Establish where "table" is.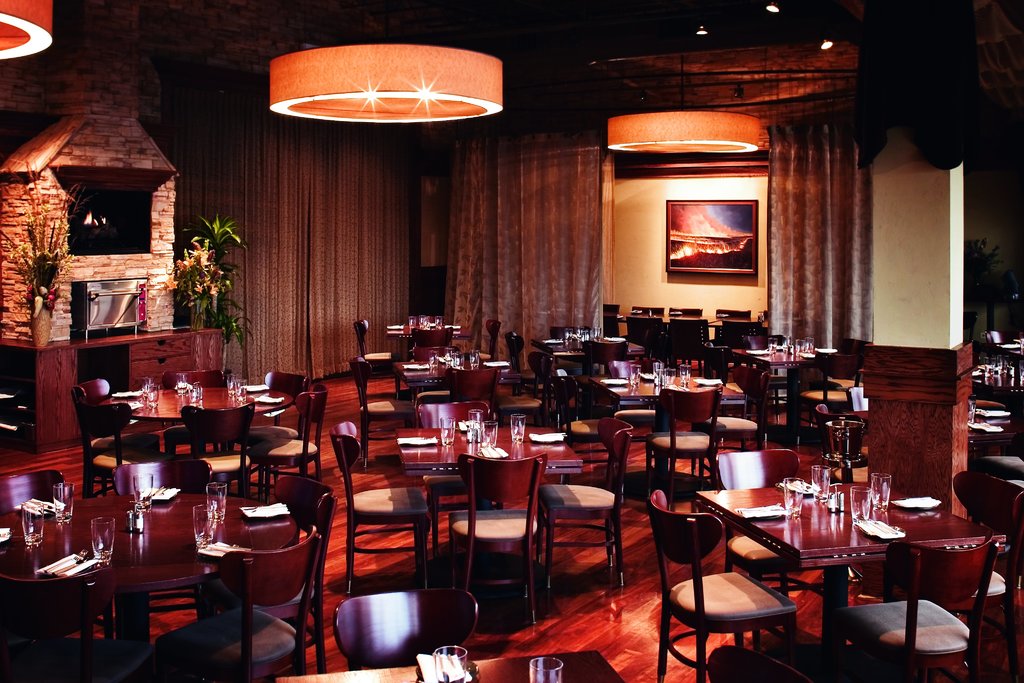
Established at rect(733, 345, 822, 368).
